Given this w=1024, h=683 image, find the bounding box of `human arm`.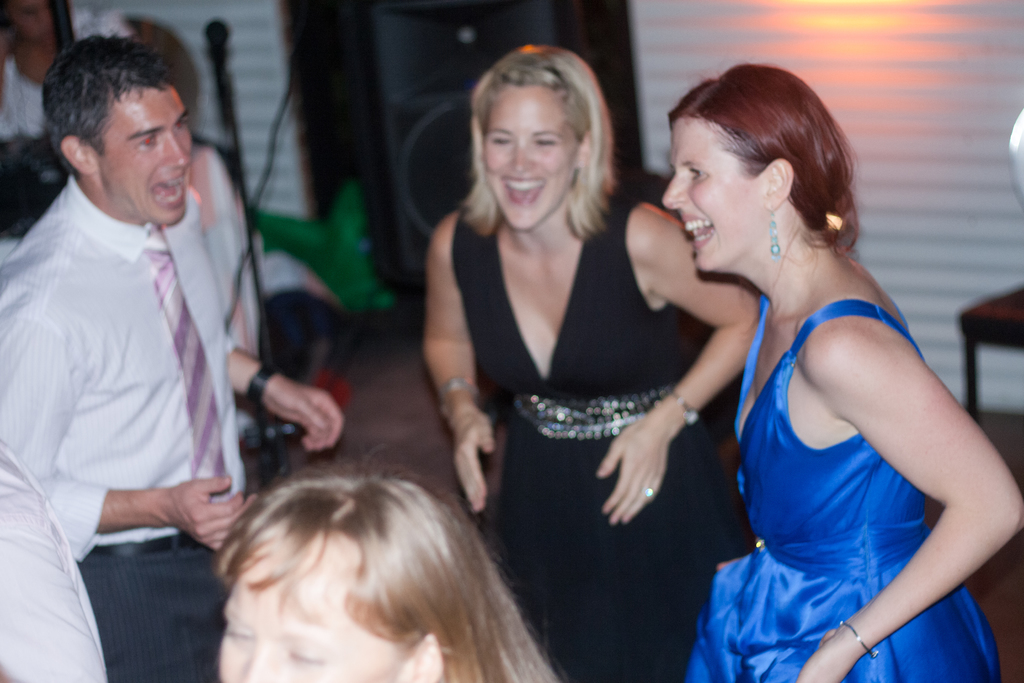
BBox(838, 325, 991, 636).
